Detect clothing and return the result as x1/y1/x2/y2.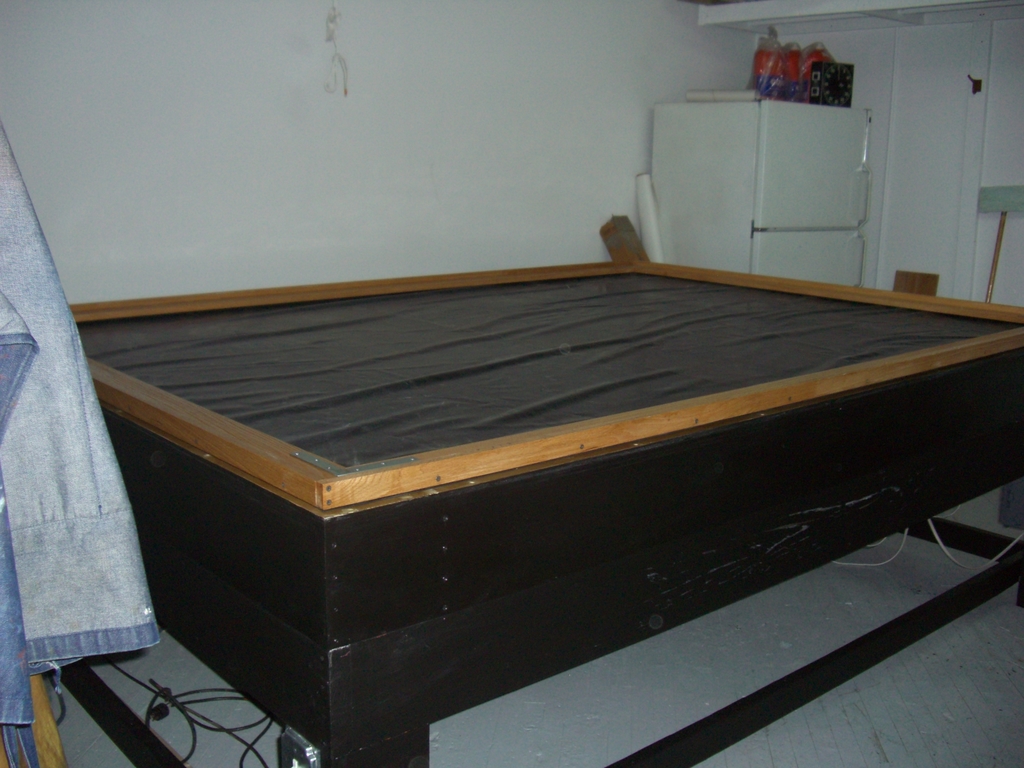
0/136/157/739.
